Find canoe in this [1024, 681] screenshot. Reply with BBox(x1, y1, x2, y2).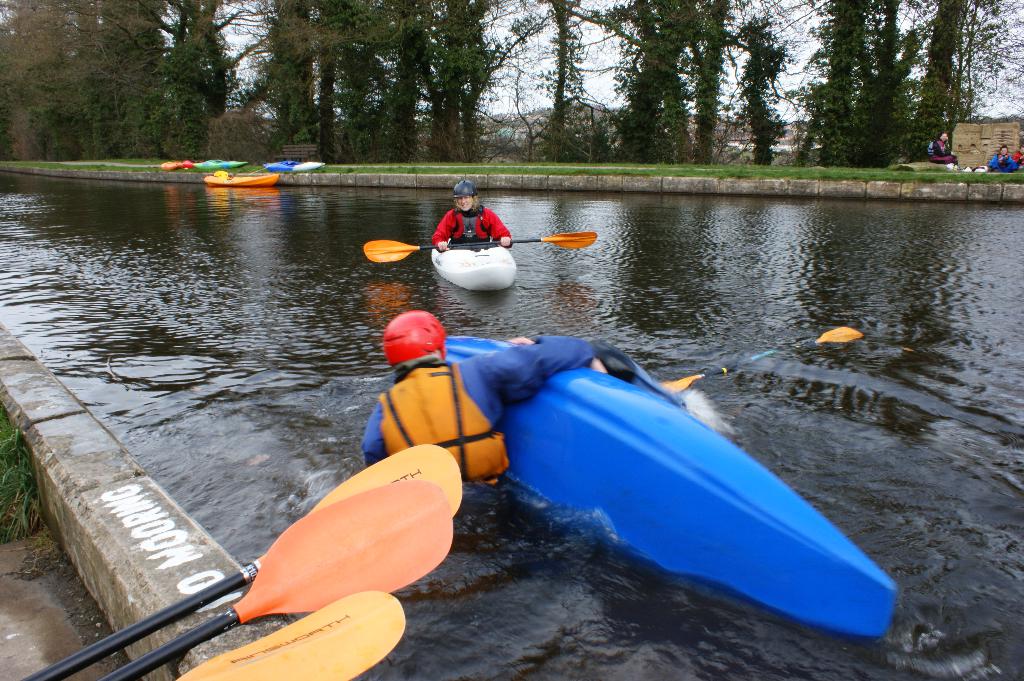
BBox(266, 158, 323, 175).
